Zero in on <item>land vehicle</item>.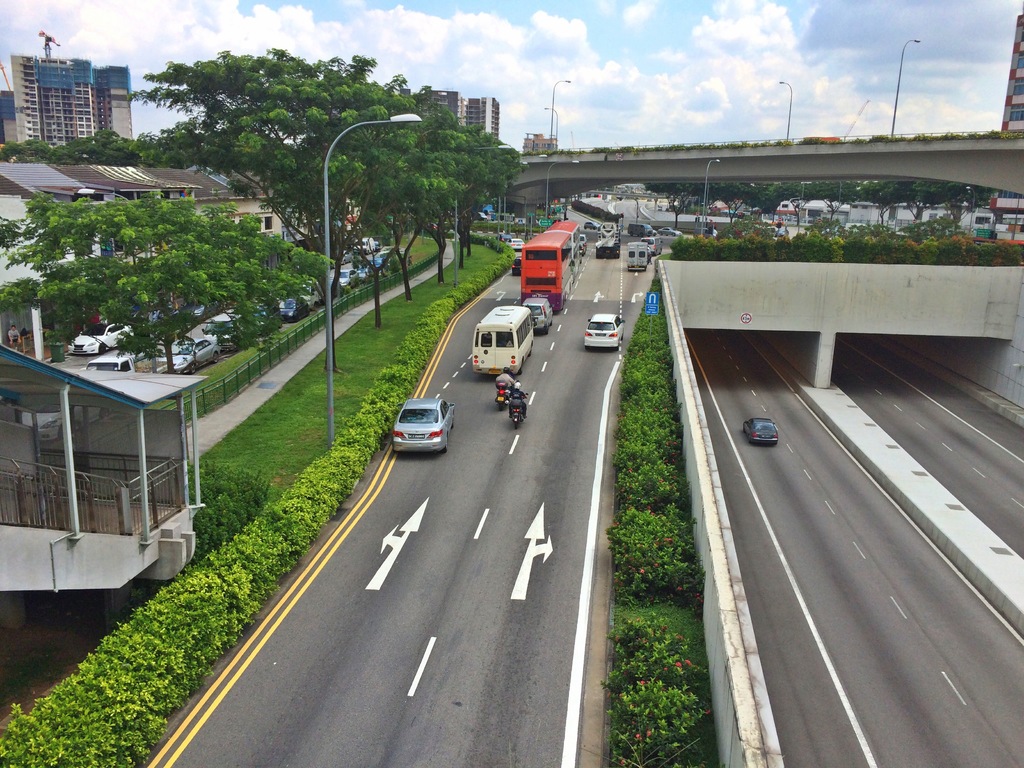
Zeroed in: box(499, 382, 504, 408).
